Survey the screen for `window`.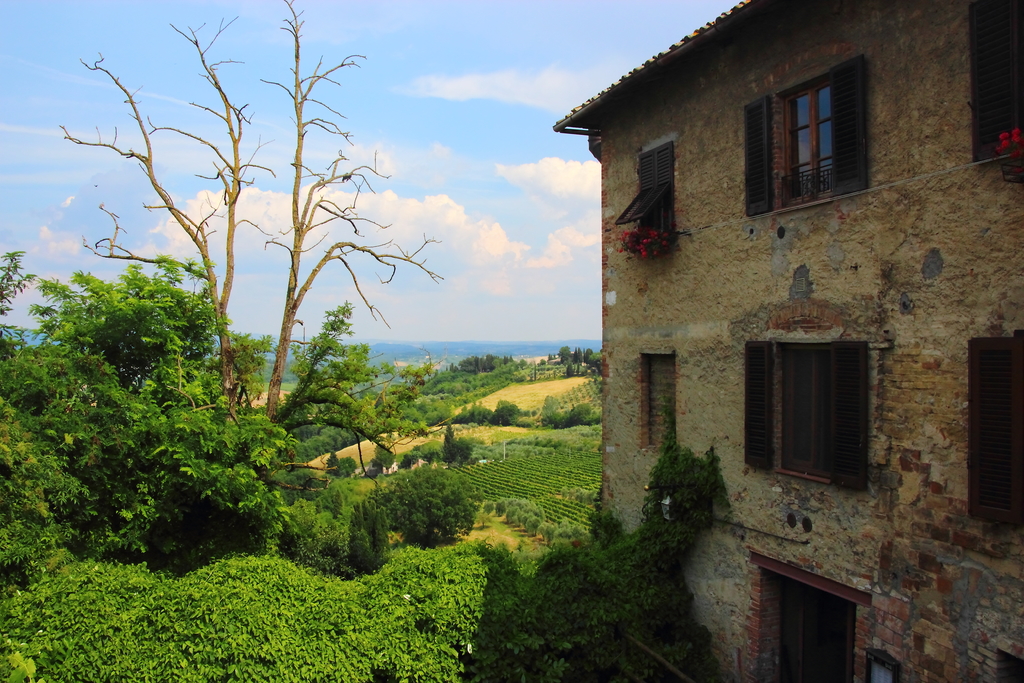
Survey found: bbox(971, 336, 1020, 531).
